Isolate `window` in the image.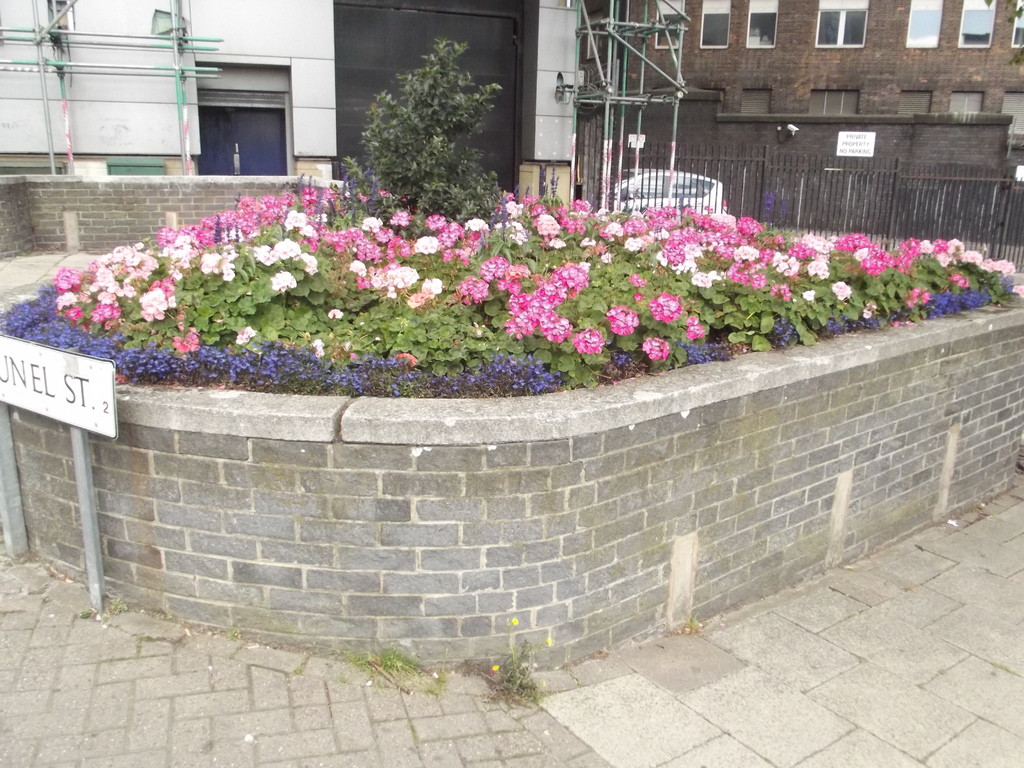
Isolated region: <box>193,90,298,190</box>.
